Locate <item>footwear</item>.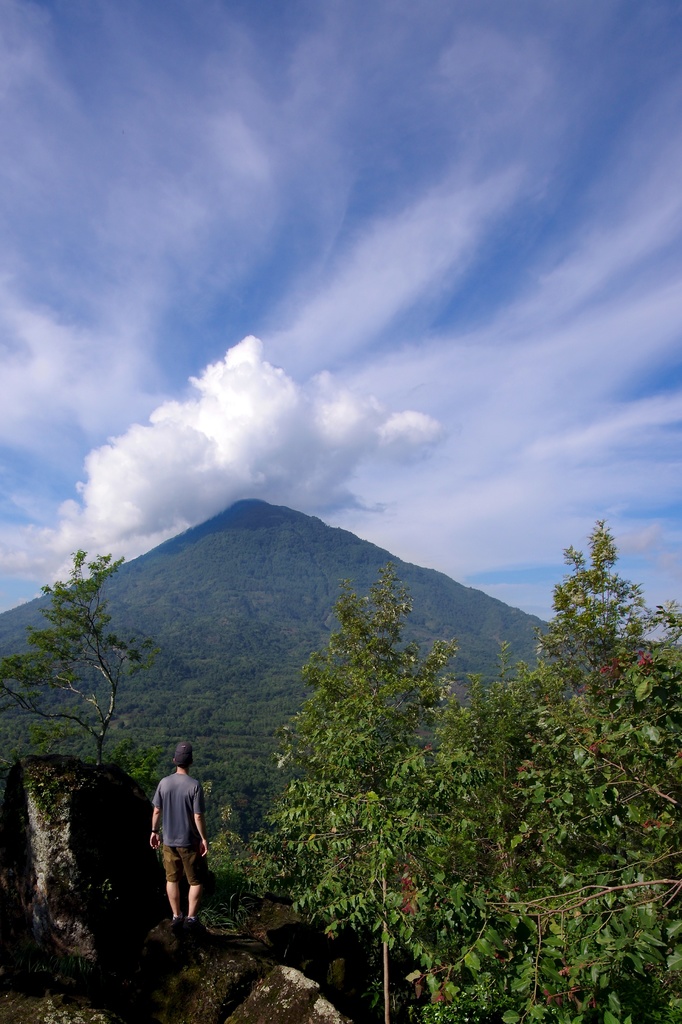
Bounding box: 182:909:198:925.
